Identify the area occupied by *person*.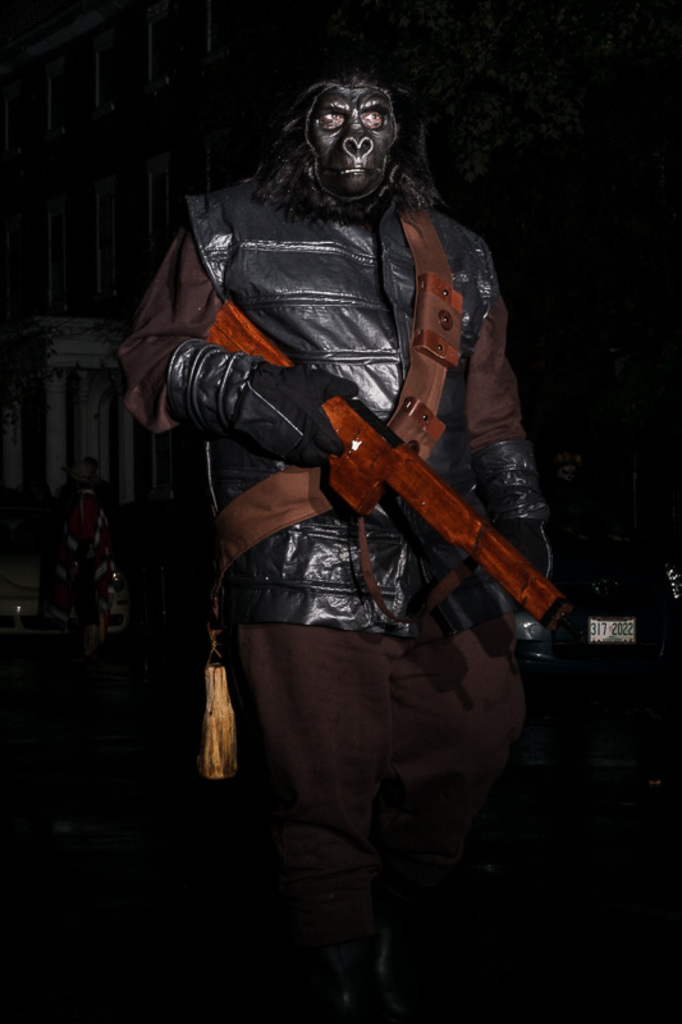
Area: 118:42:572:1023.
